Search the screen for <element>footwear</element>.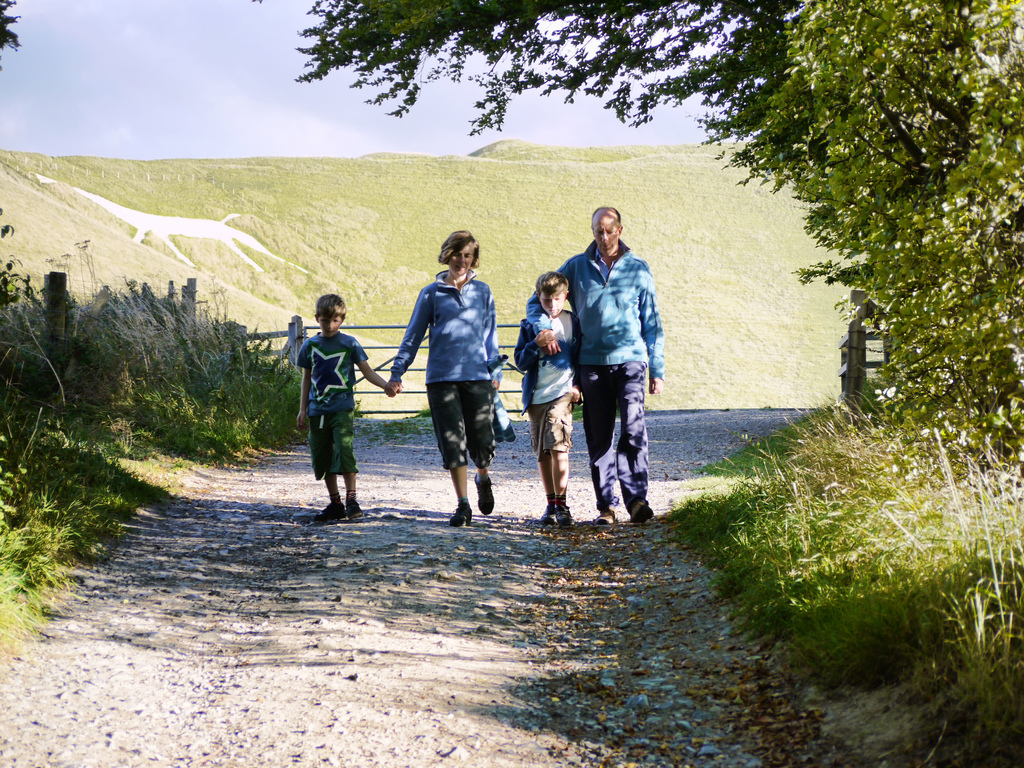
Found at [x1=541, y1=498, x2=558, y2=523].
